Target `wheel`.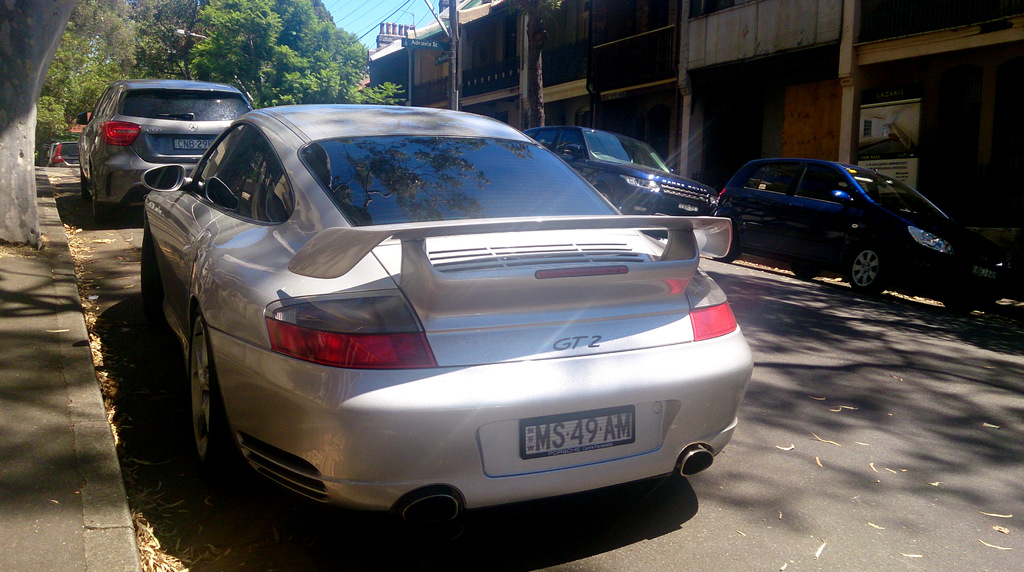
Target region: 134,224,162,313.
